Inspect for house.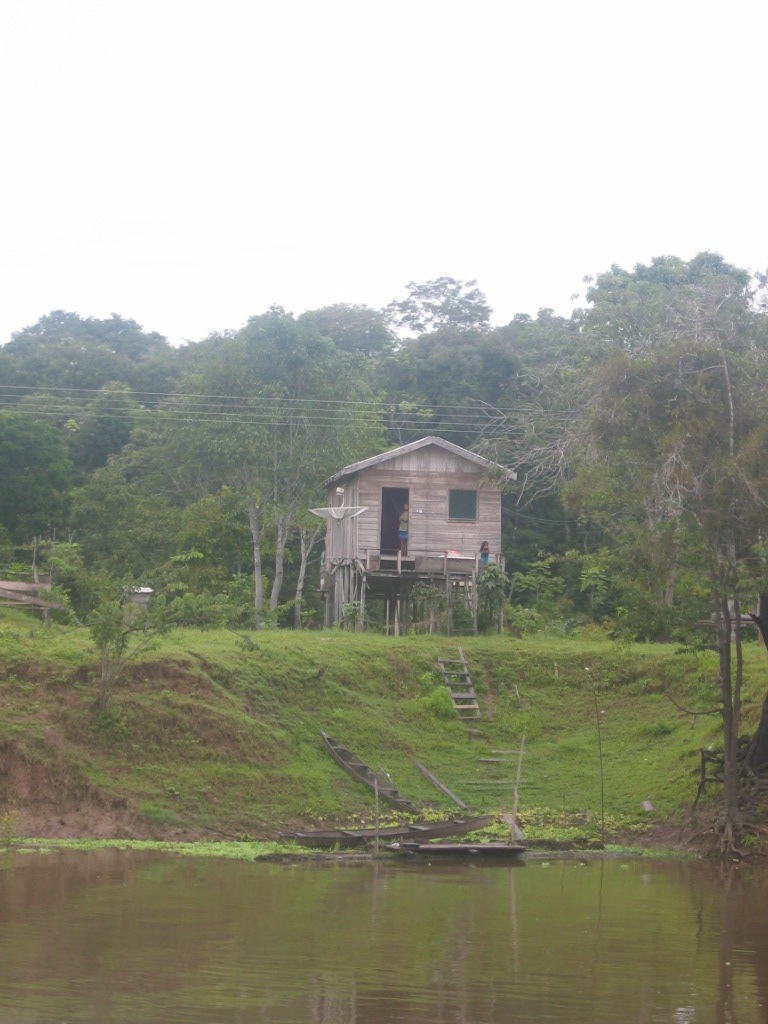
Inspection: x1=307, y1=416, x2=529, y2=619.
